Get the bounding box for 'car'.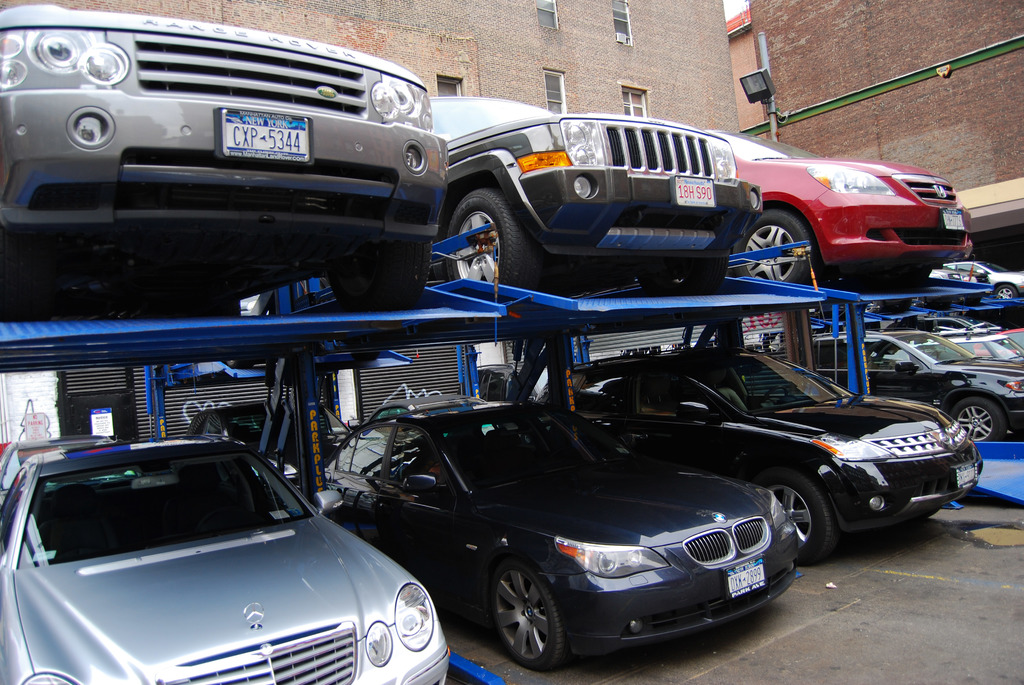
[970,259,1023,301].
